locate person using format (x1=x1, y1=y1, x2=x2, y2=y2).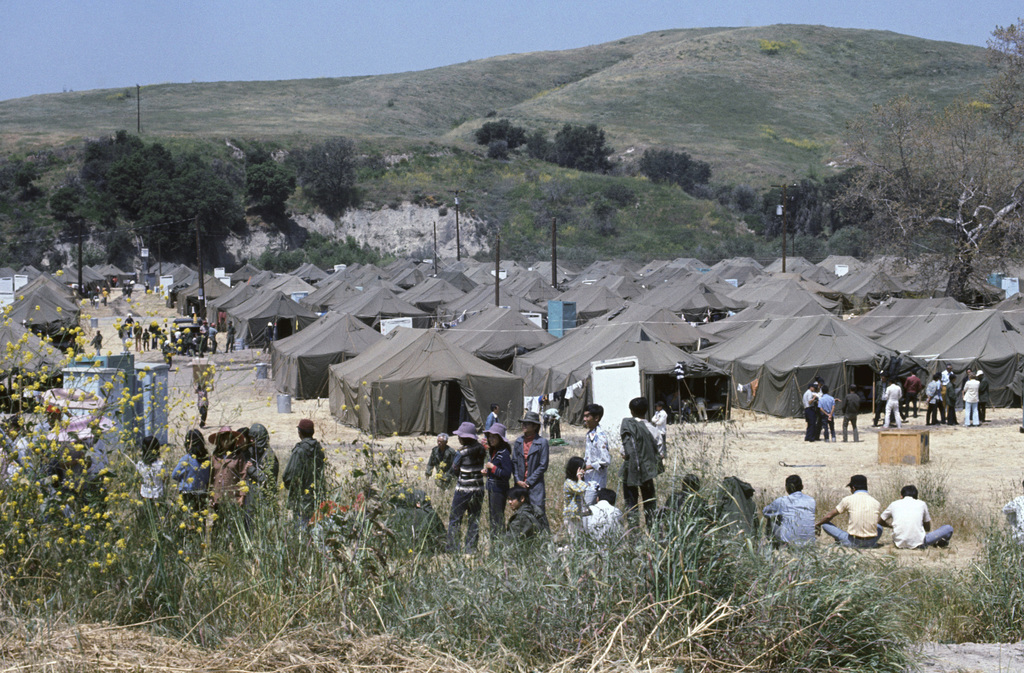
(x1=143, y1=280, x2=155, y2=294).
